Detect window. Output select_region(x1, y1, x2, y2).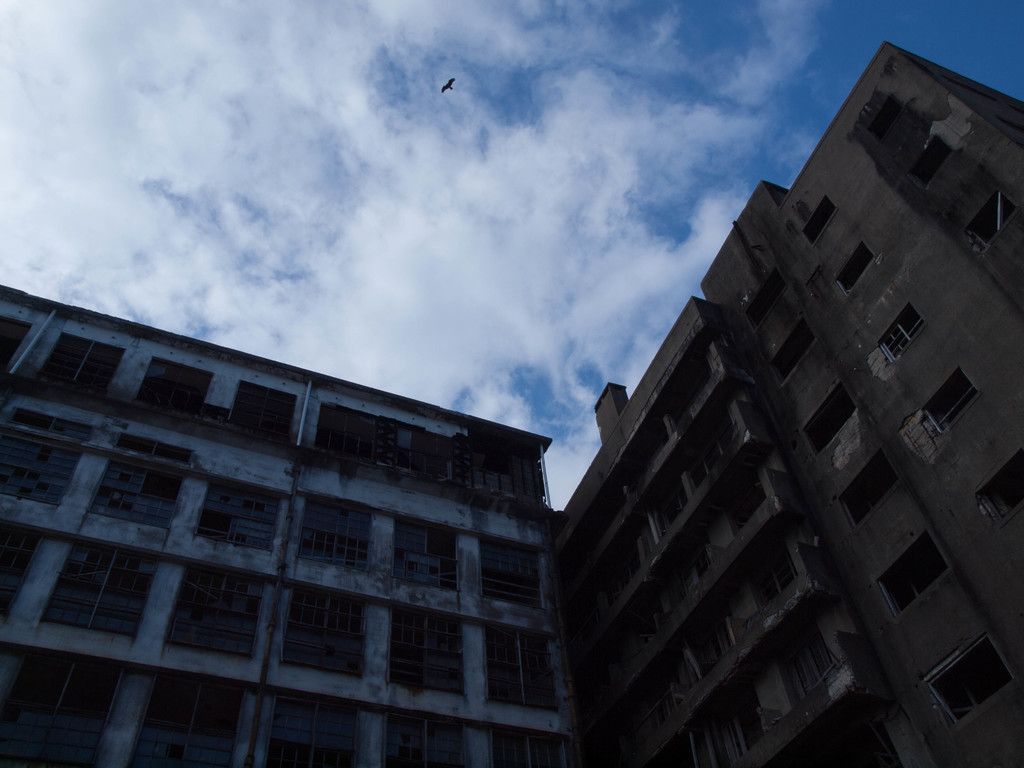
select_region(260, 692, 365, 767).
